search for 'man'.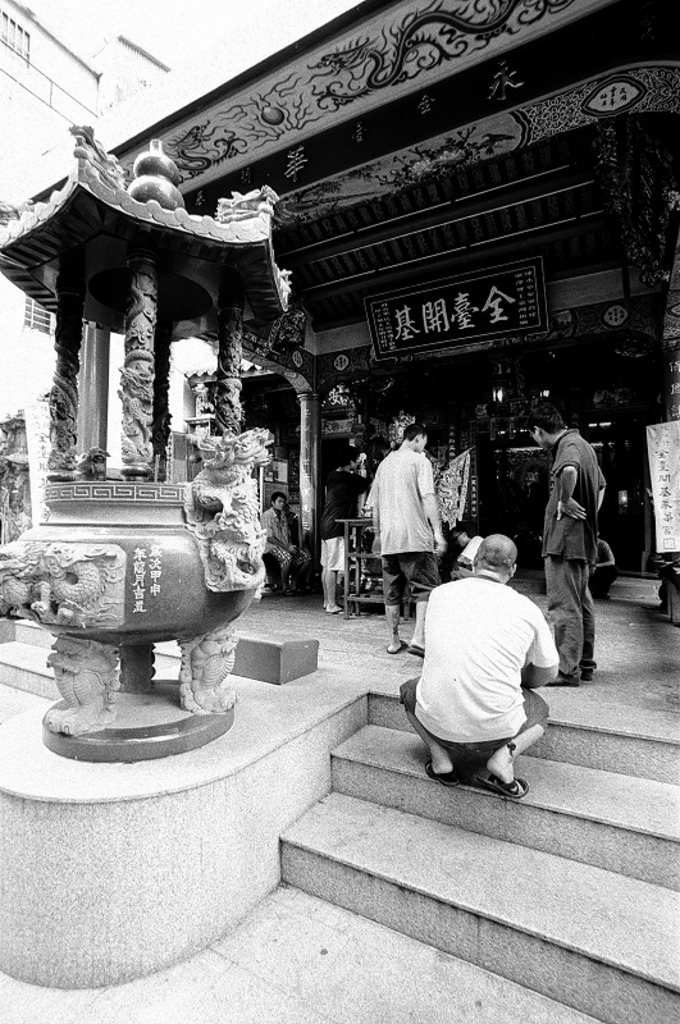
Found at <box>540,411,607,675</box>.
